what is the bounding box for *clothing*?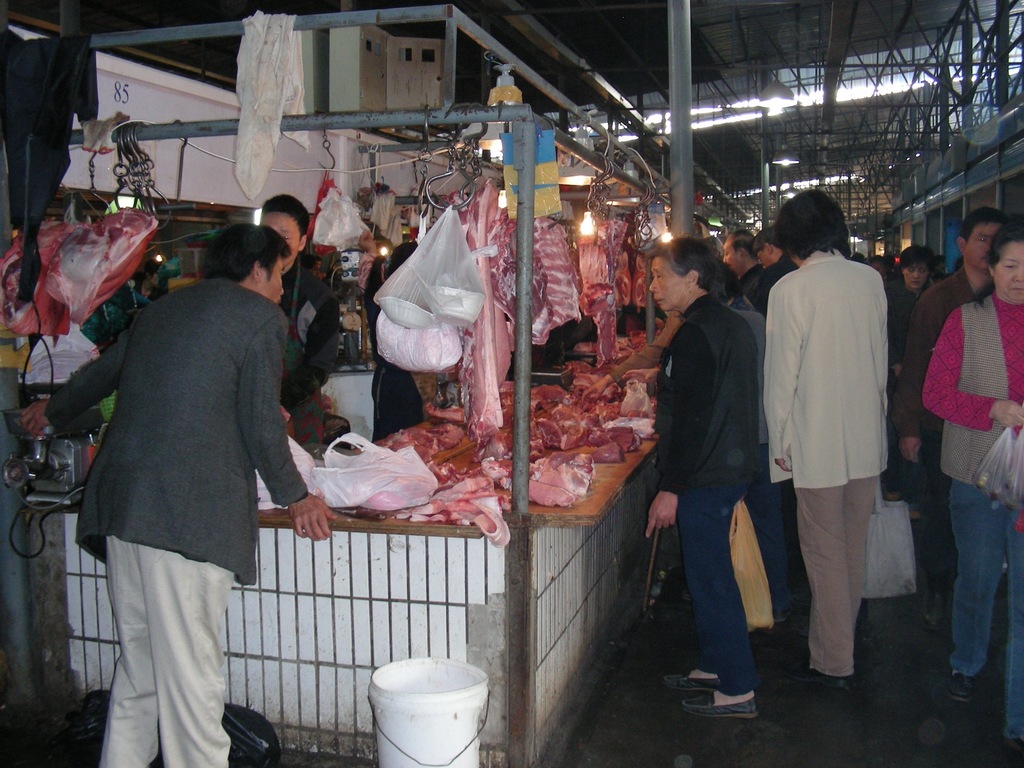
rect(35, 275, 313, 762).
